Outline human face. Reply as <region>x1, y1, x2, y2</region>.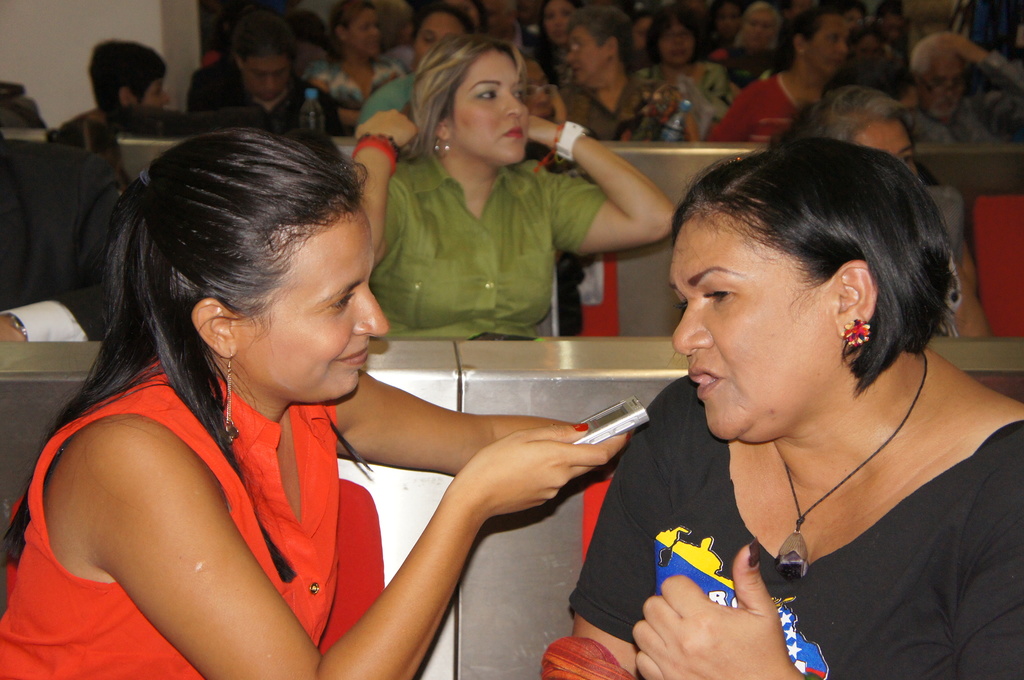
<region>928, 54, 964, 120</region>.
